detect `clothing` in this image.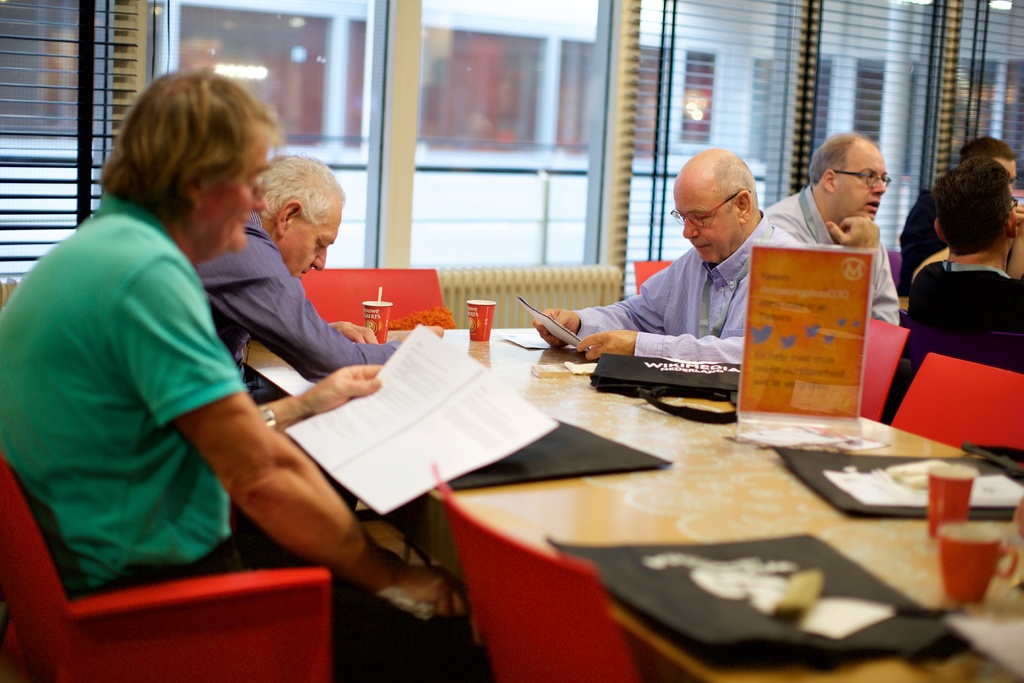
Detection: x1=898 y1=261 x2=1023 y2=448.
